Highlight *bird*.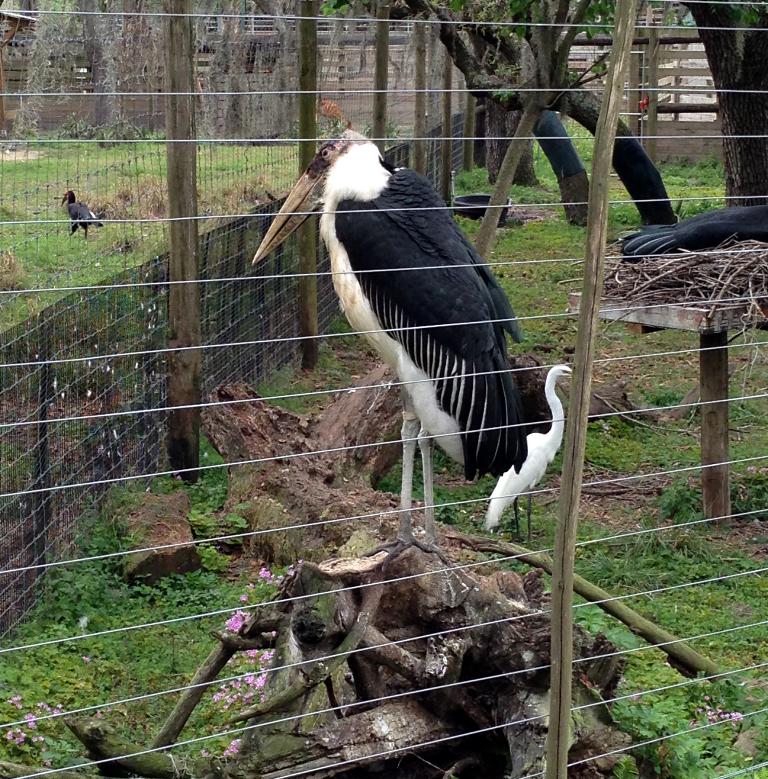
Highlighted region: x1=244 y1=124 x2=564 y2=534.
